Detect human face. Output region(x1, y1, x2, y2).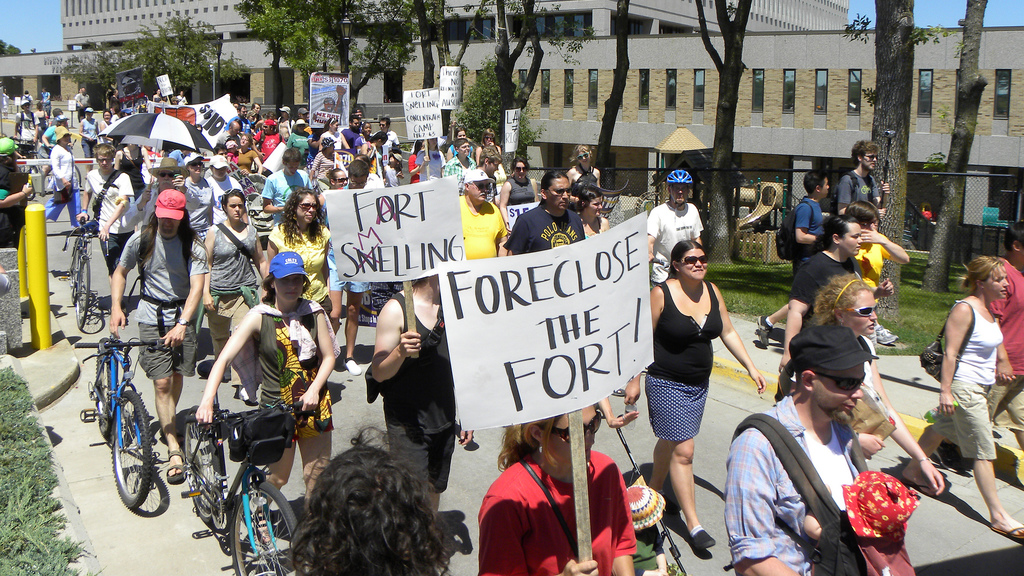
region(684, 248, 711, 279).
